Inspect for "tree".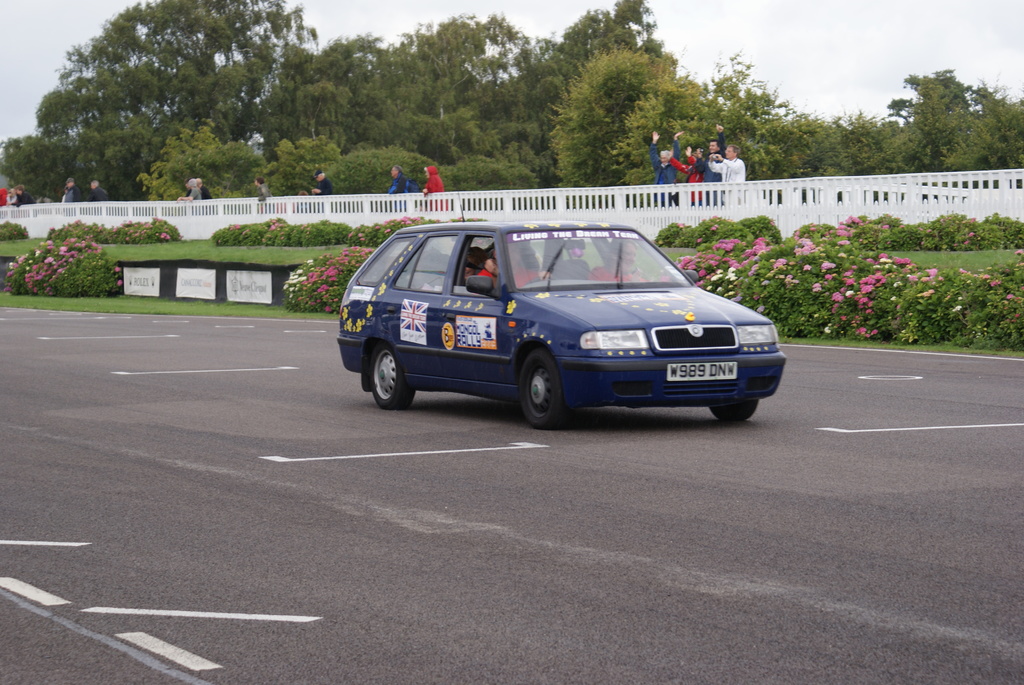
Inspection: box(37, 0, 326, 143).
